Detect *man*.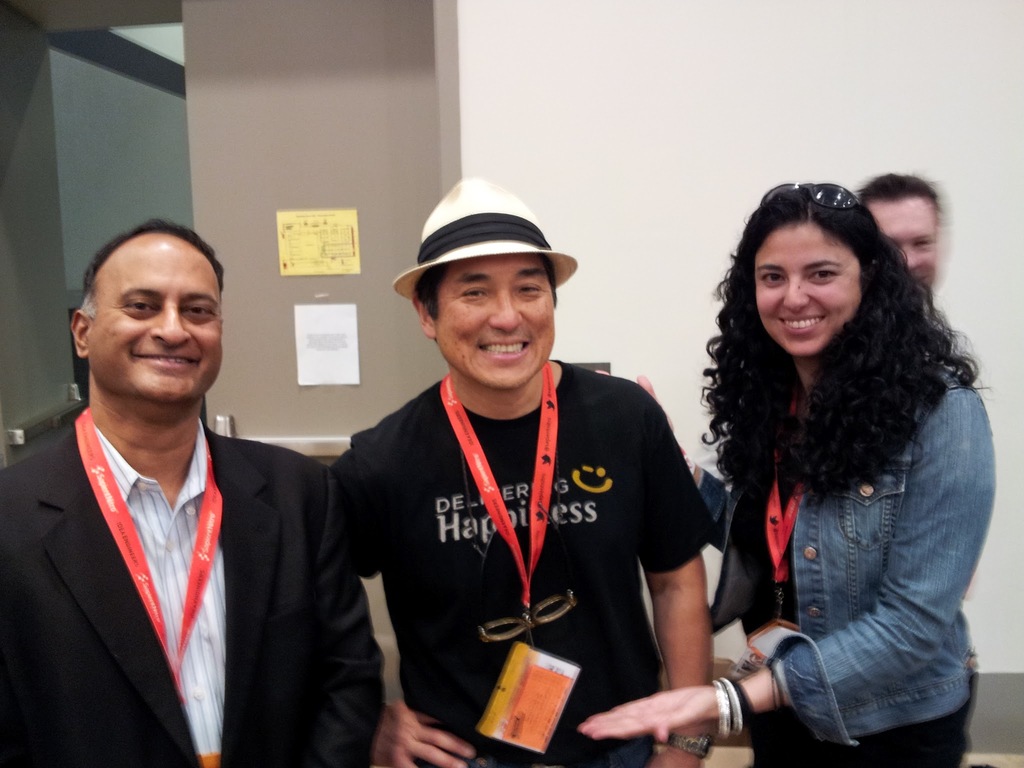
Detected at BBox(858, 172, 939, 300).
